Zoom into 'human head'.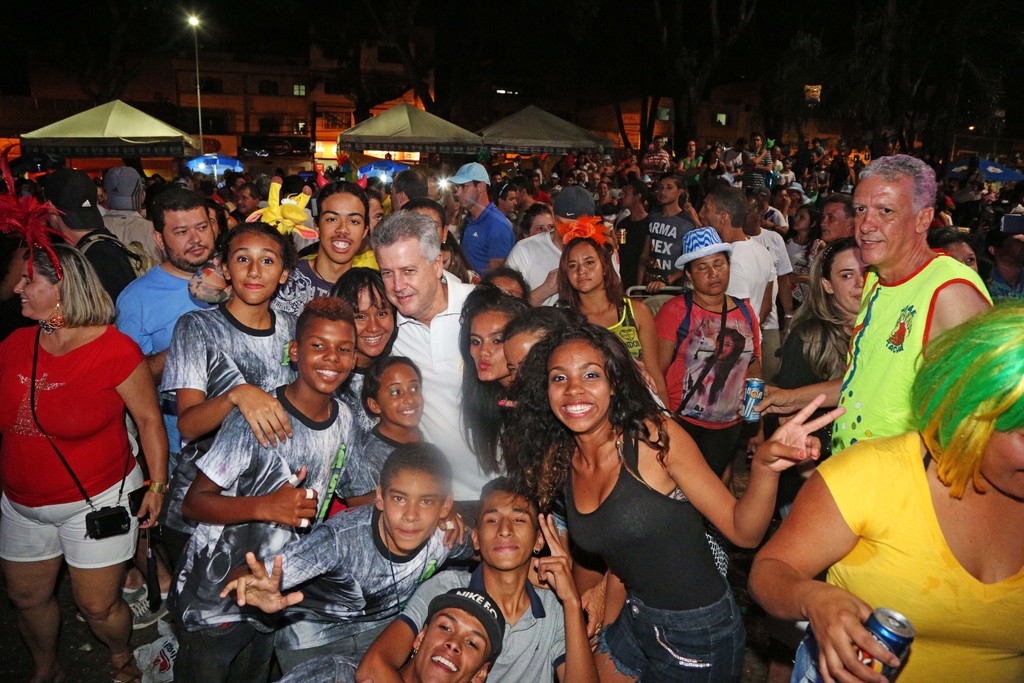
Zoom target: [x1=656, y1=173, x2=687, y2=206].
